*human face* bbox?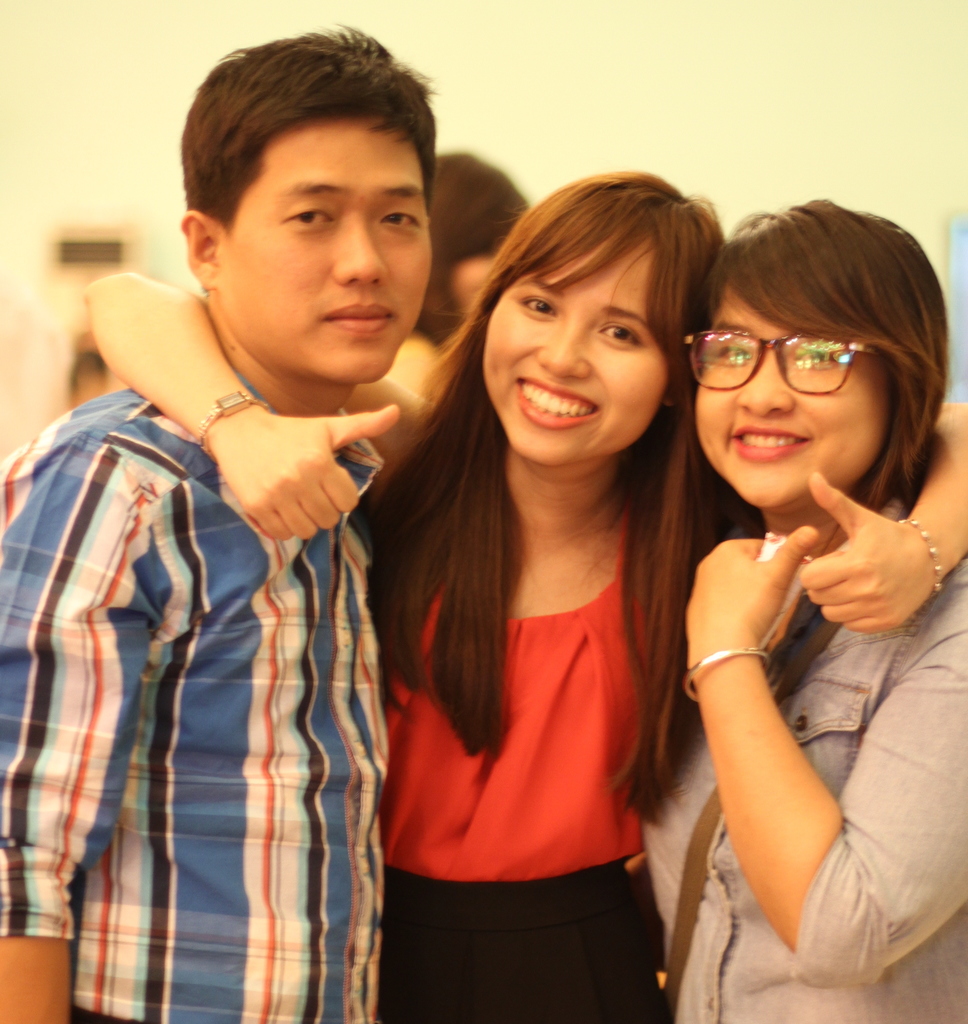
697,287,893,511
